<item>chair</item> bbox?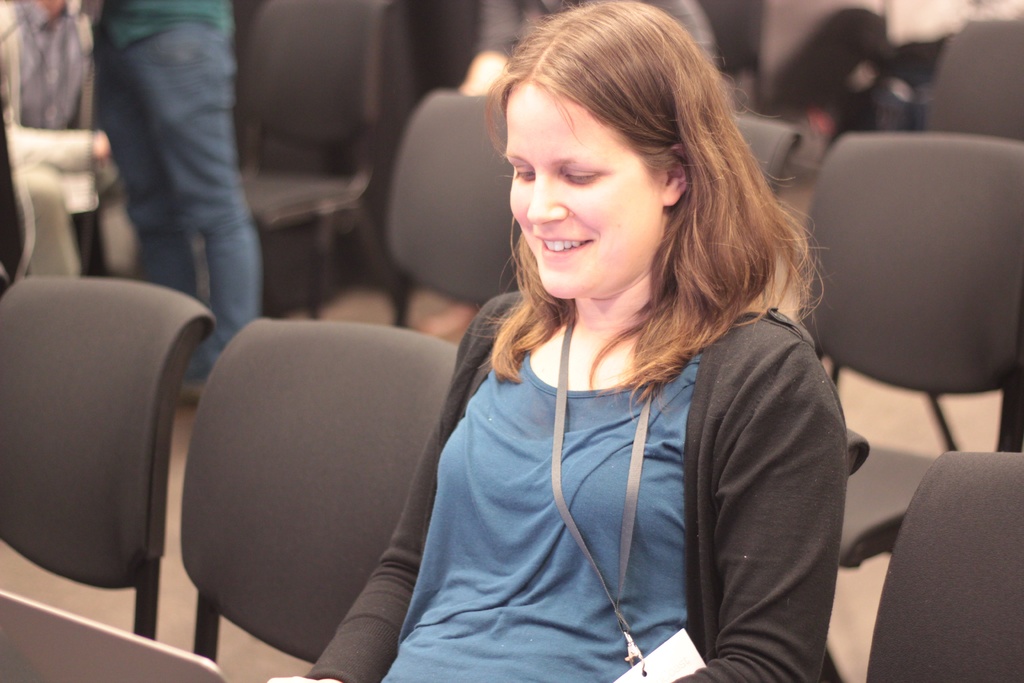
(x1=0, y1=252, x2=213, y2=661)
